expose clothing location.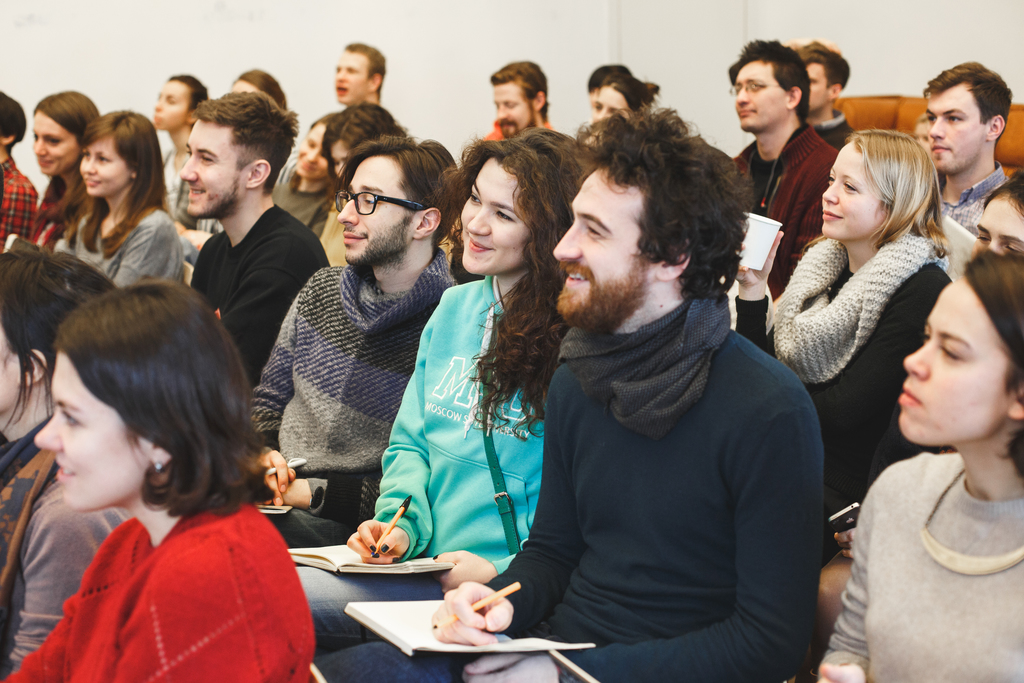
Exposed at locate(730, 119, 842, 294).
